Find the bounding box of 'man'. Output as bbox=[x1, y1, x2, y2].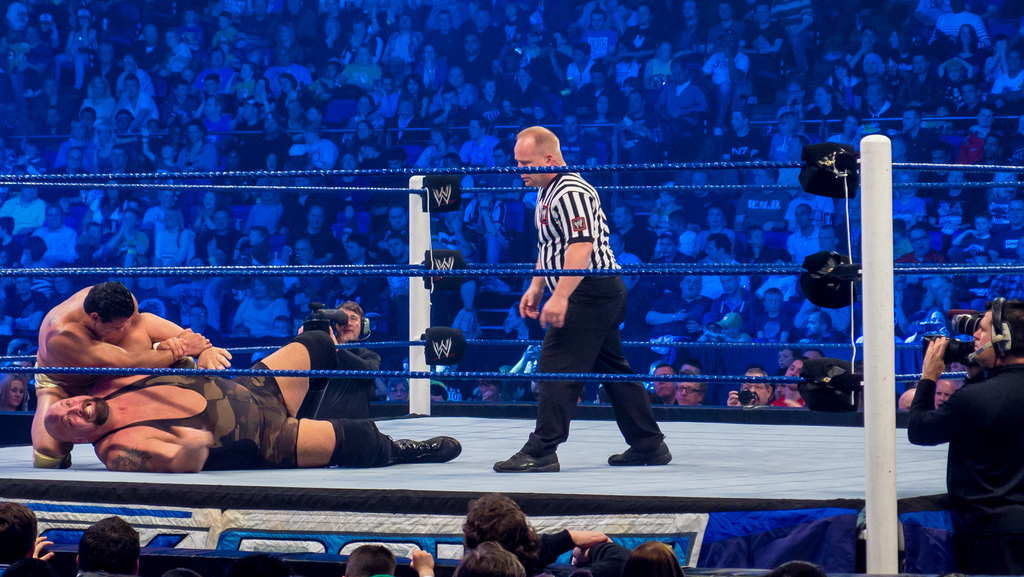
bbox=[29, 280, 213, 469].
